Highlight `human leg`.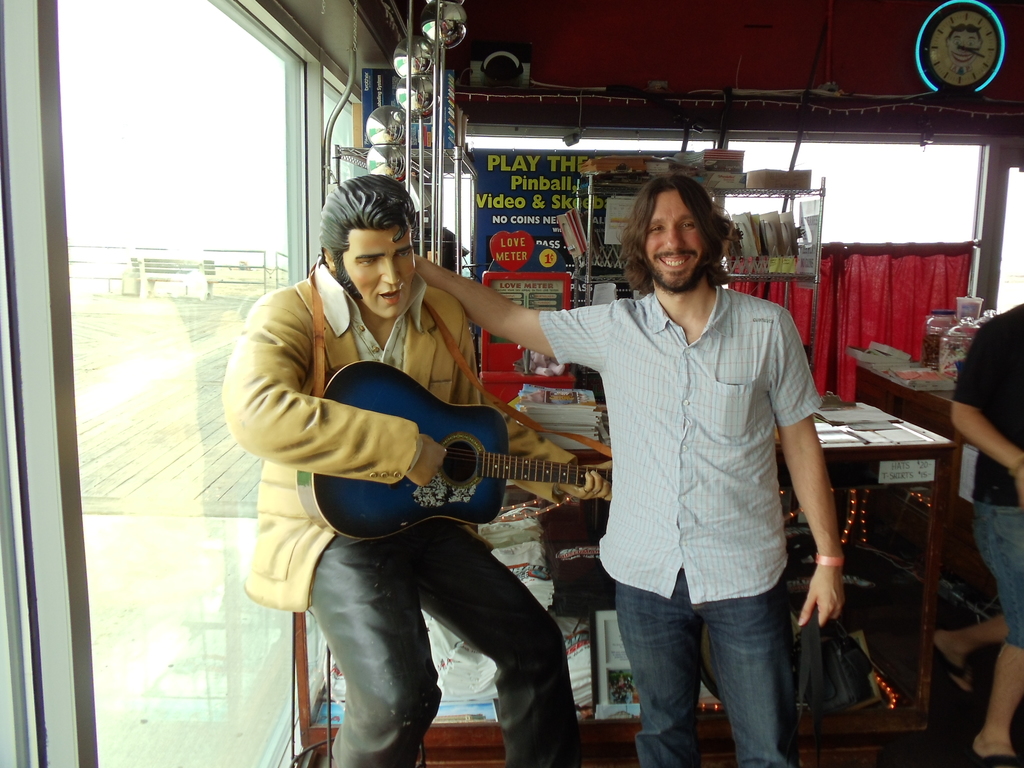
Highlighted region: 925 617 1015 676.
